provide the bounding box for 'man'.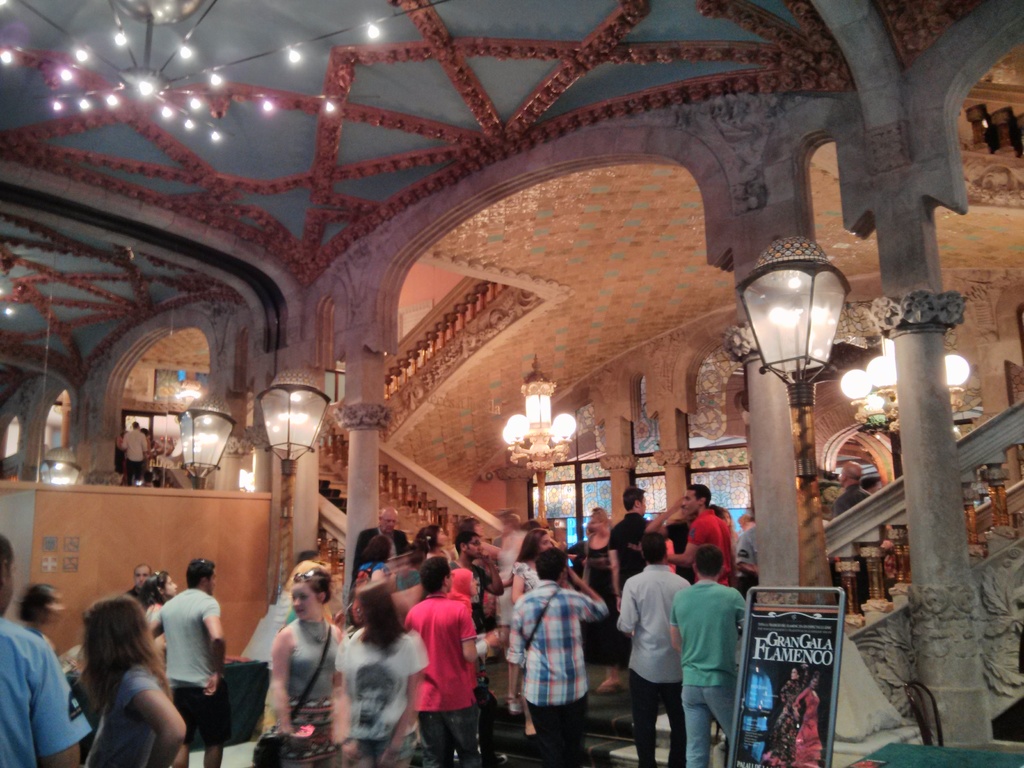
<region>831, 462, 868, 519</region>.
